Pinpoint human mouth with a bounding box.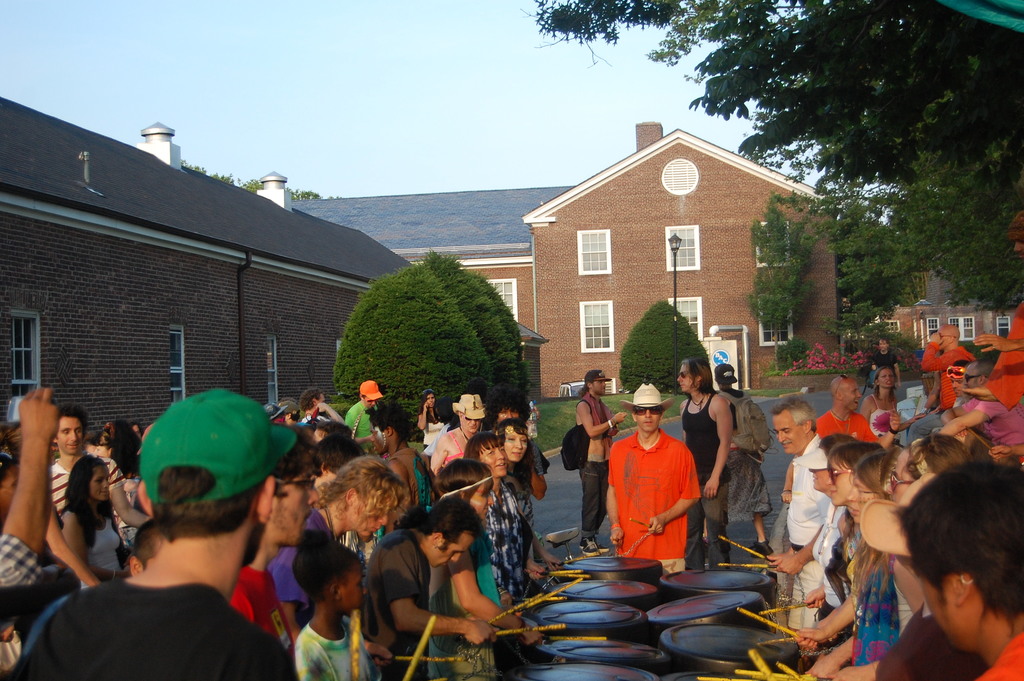
Rect(778, 443, 794, 449).
